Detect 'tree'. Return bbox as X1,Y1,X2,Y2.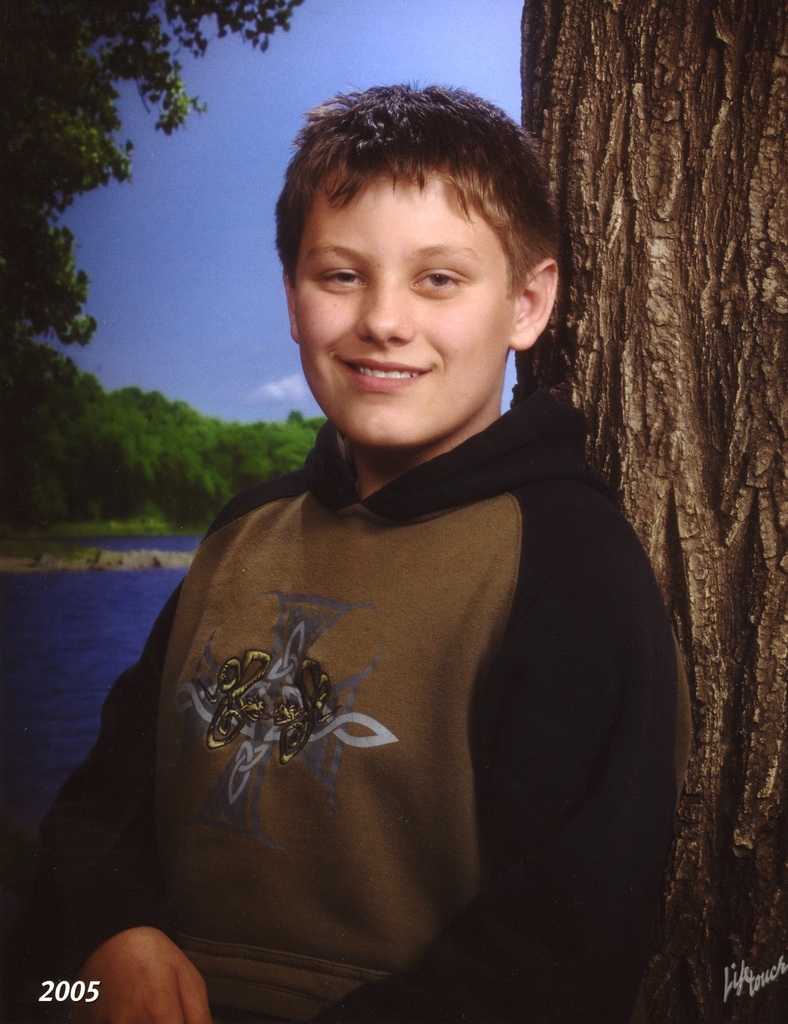
516,0,787,1023.
